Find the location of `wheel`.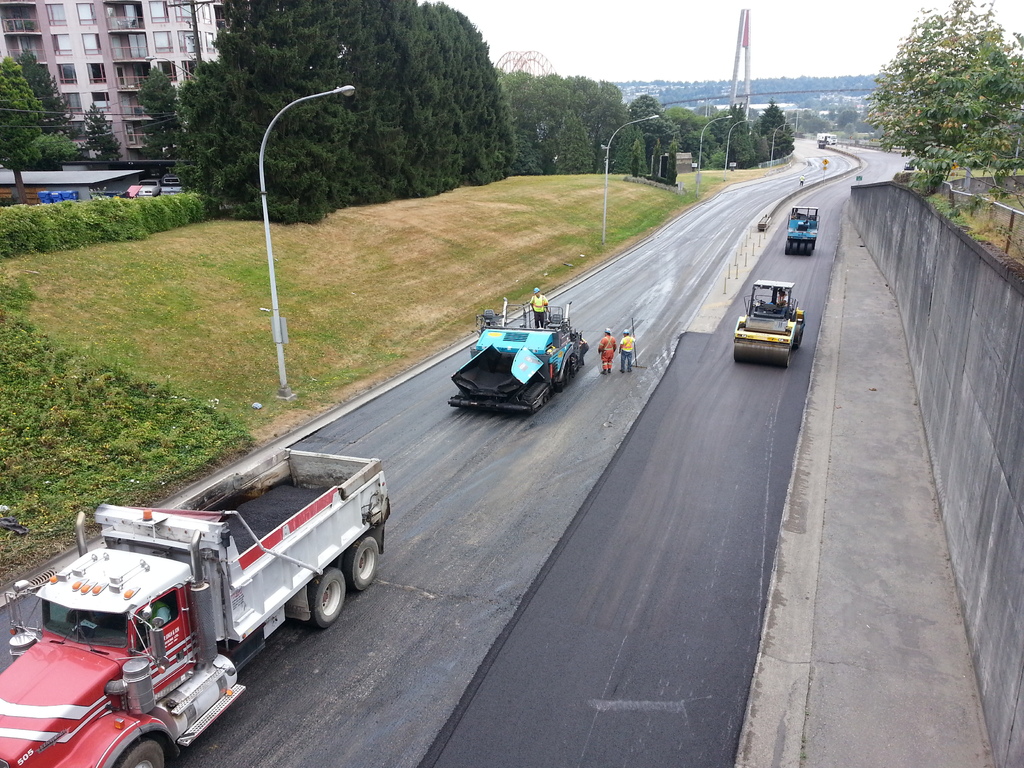
Location: locate(300, 564, 348, 632).
